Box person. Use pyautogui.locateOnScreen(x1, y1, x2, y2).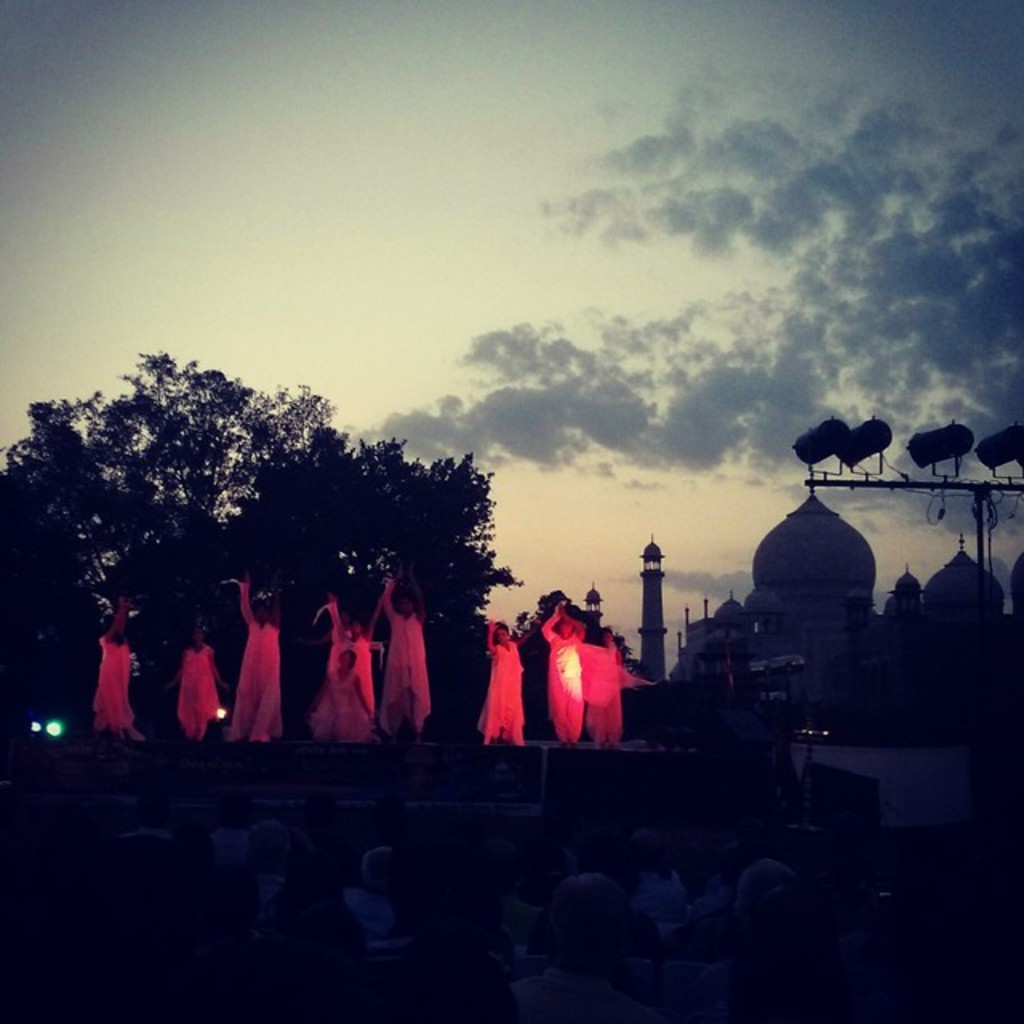
pyautogui.locateOnScreen(539, 602, 584, 739).
